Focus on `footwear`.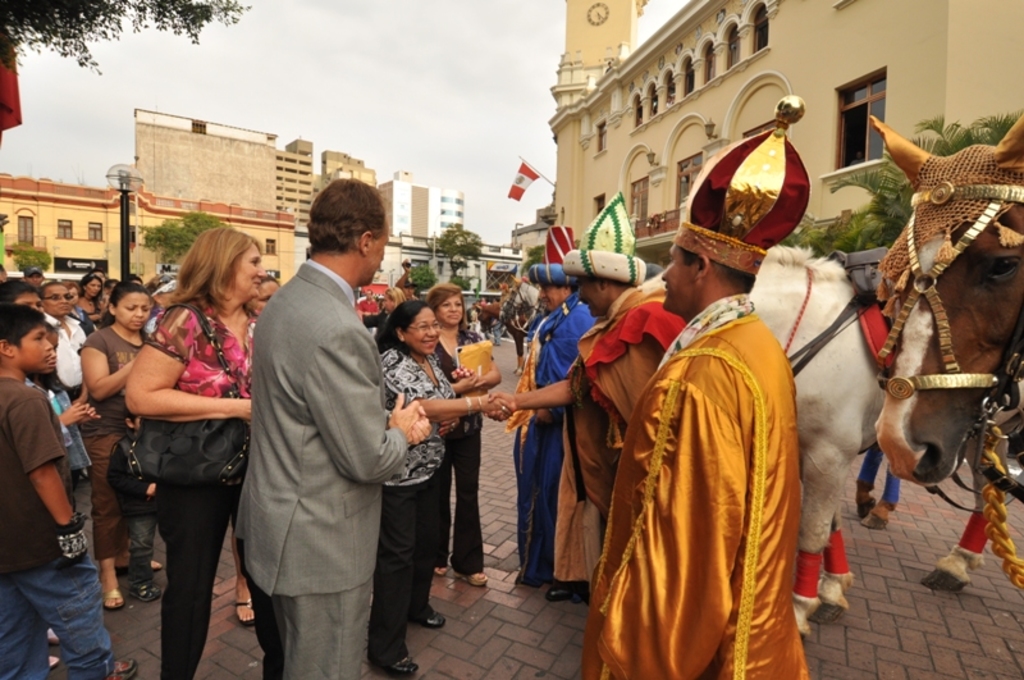
Focused at pyautogui.locateOnScreen(384, 653, 417, 679).
